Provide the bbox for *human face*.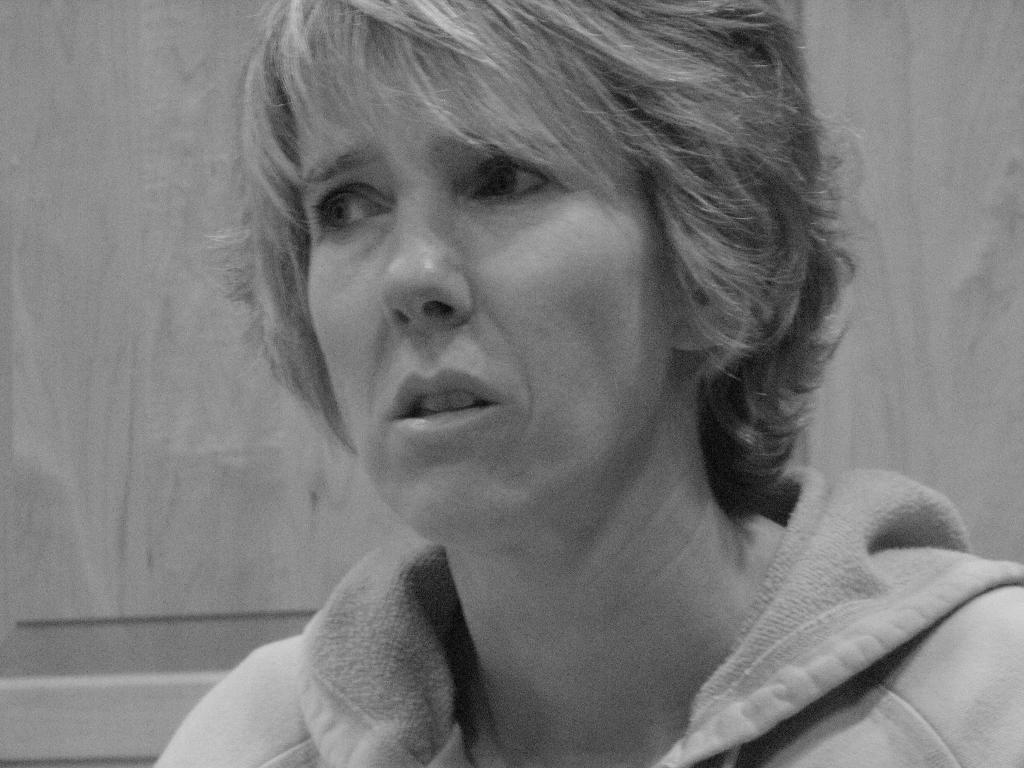
box(294, 42, 673, 543).
